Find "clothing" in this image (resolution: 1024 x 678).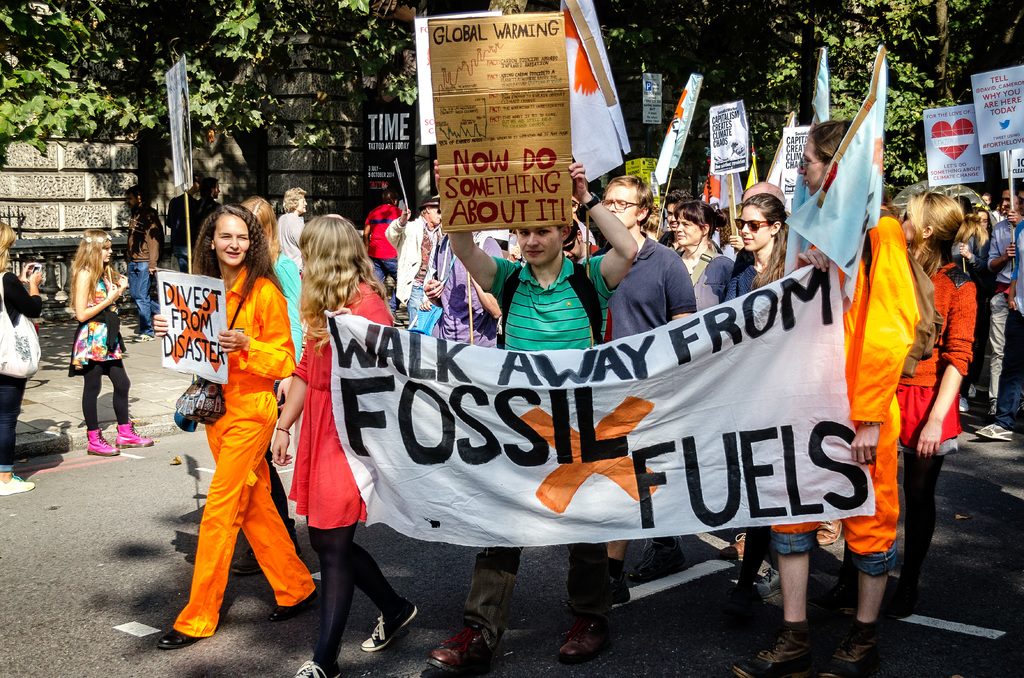
[281, 213, 311, 268].
